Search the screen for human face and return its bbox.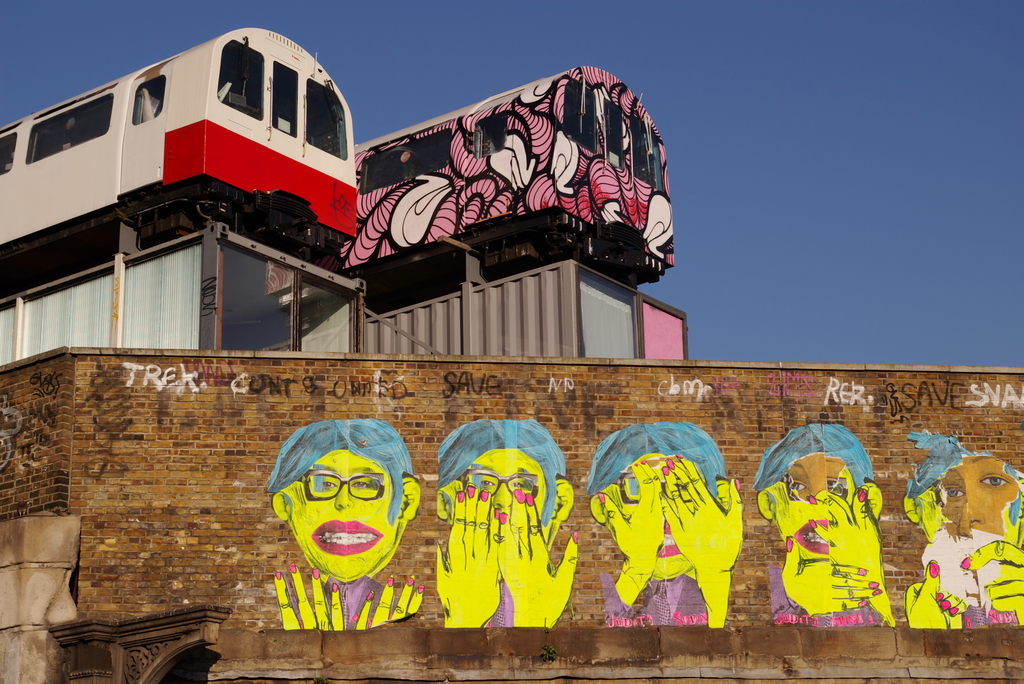
Found: region(940, 455, 1020, 540).
